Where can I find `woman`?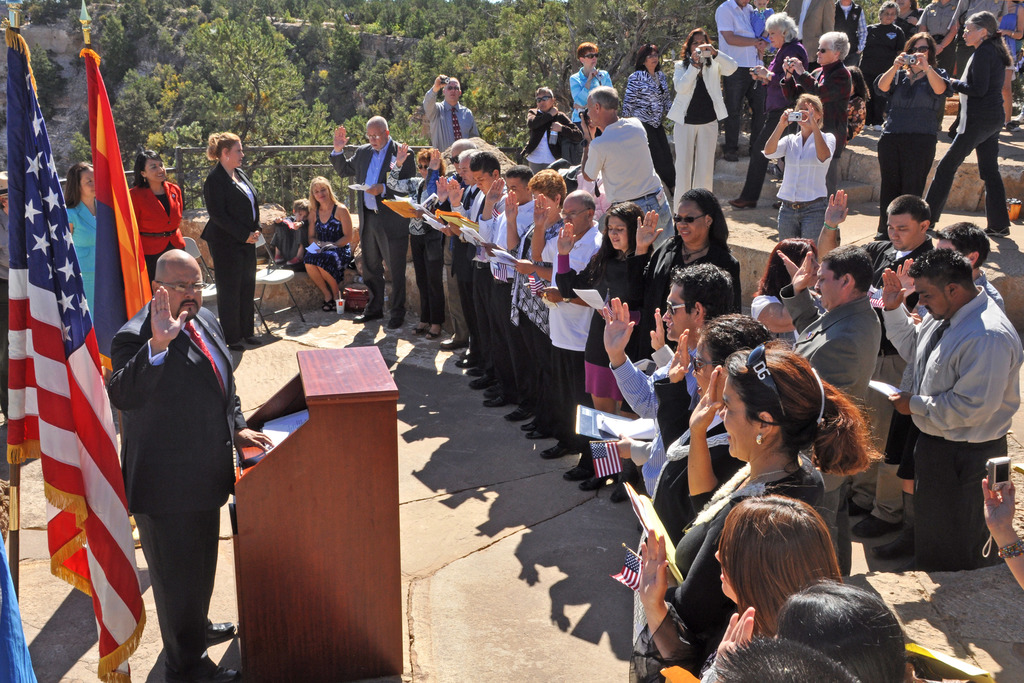
You can find it at l=502, t=169, r=568, b=445.
